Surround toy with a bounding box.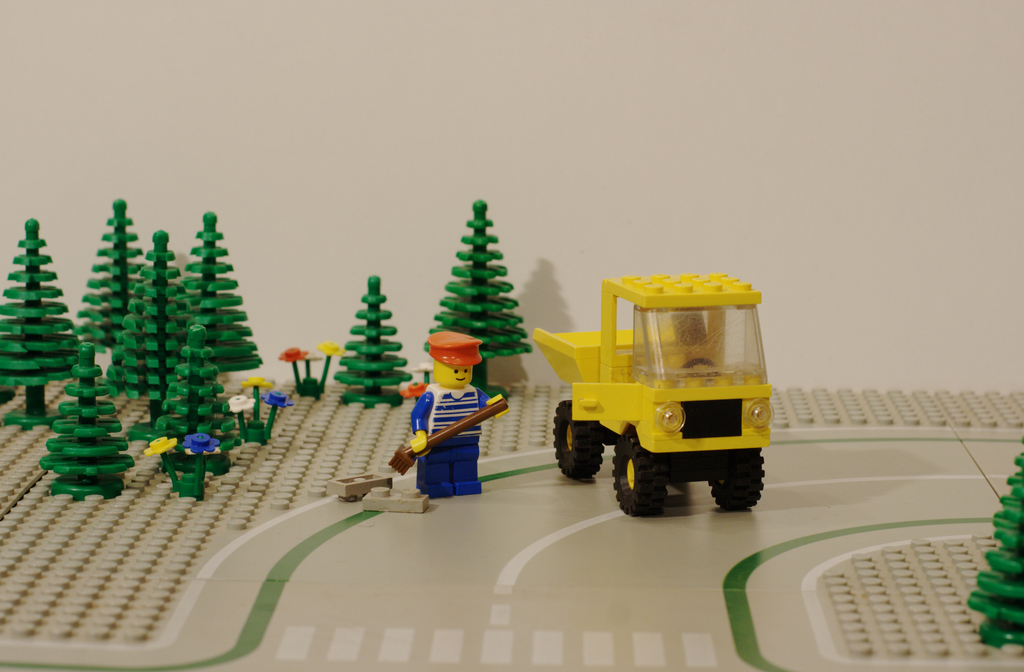
bbox(69, 205, 145, 362).
